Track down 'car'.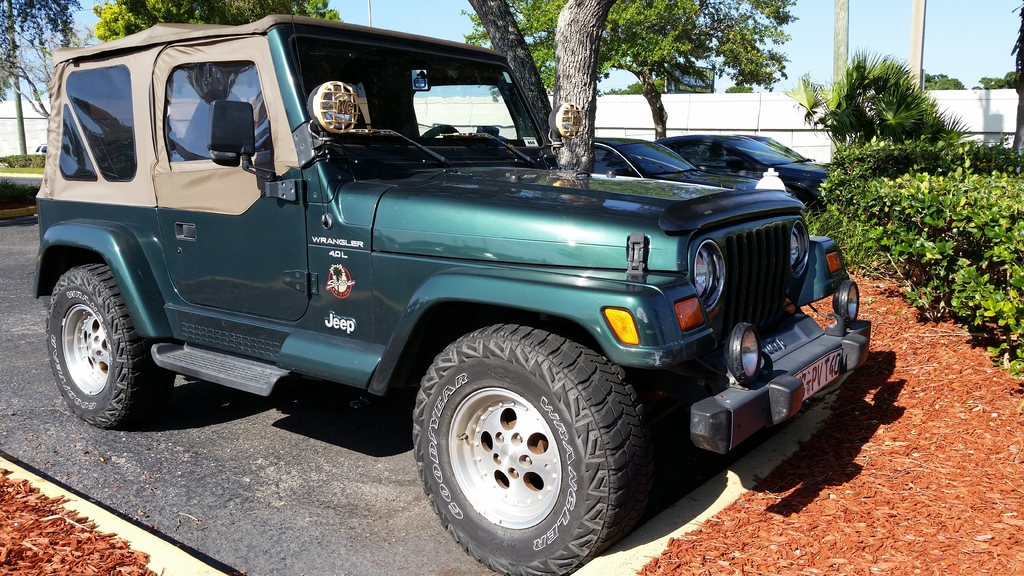
Tracked to BBox(31, 141, 45, 156).
